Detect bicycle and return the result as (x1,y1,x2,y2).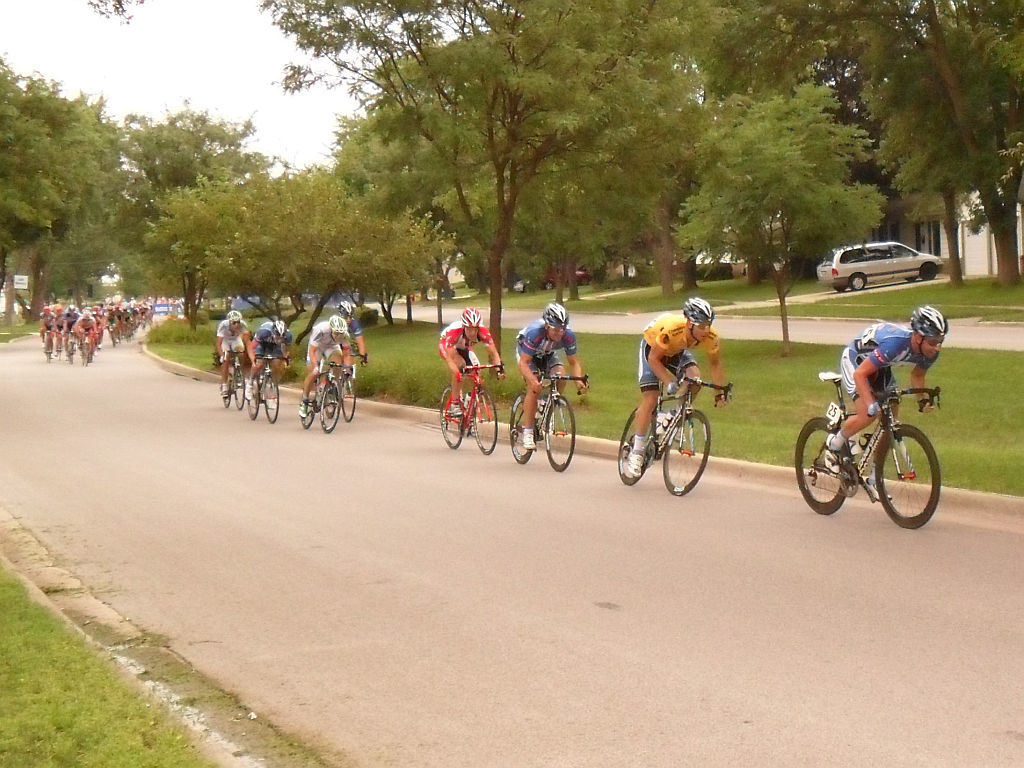
(245,350,285,432).
